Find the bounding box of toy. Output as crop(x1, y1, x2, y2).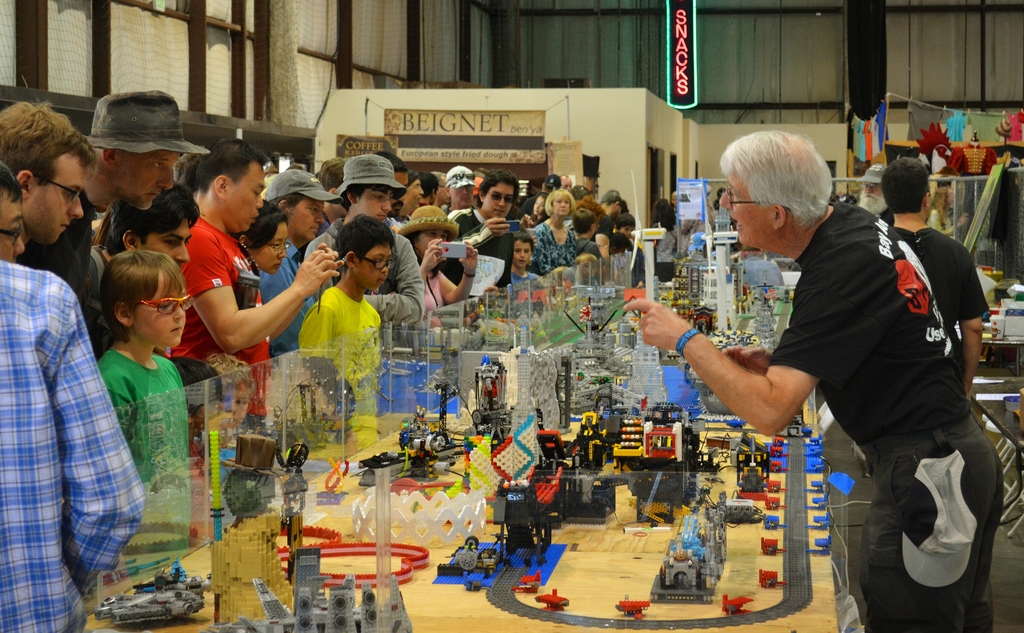
crop(200, 430, 308, 632).
